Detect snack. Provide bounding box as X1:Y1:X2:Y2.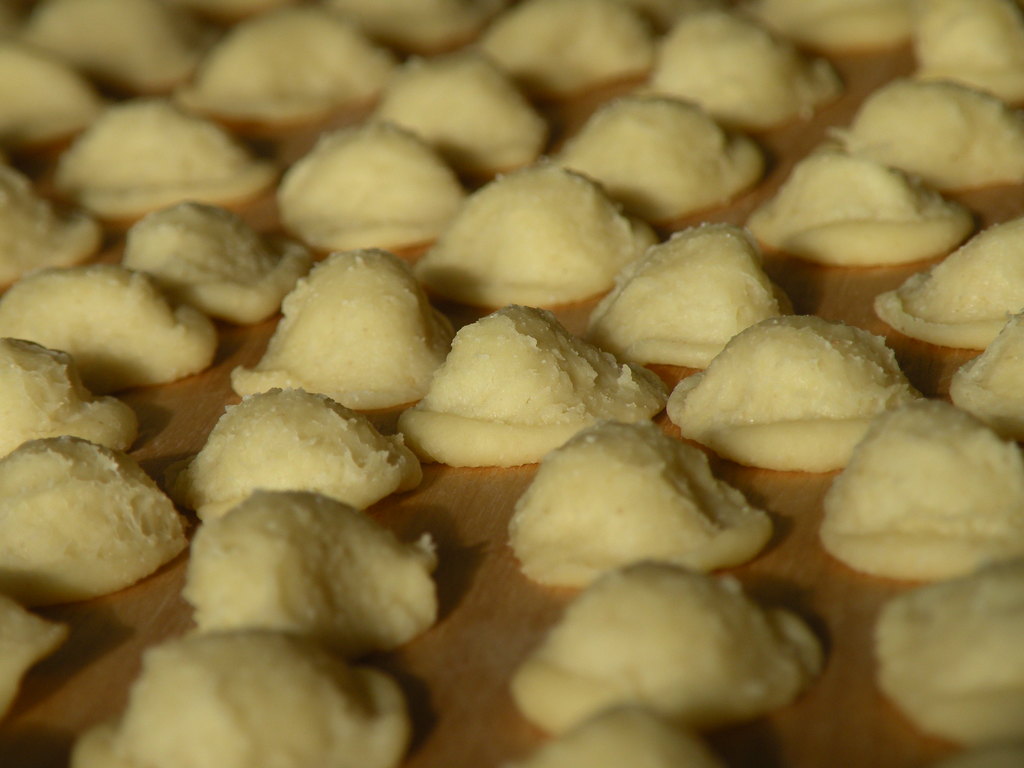
215:241:468:412.
